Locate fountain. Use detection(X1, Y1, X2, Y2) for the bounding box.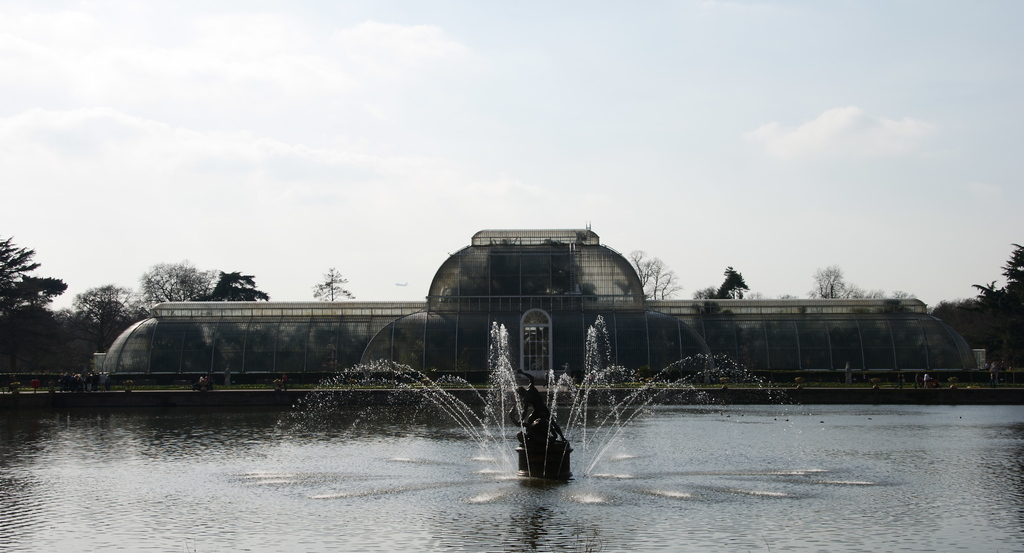
detection(239, 313, 879, 509).
